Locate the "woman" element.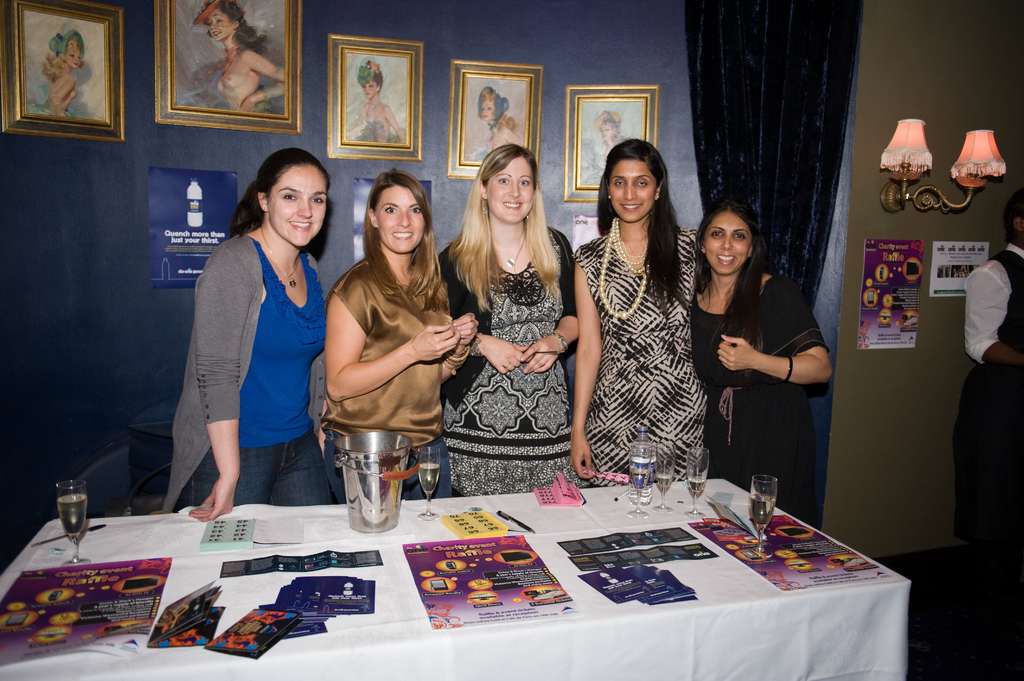
Element bbox: detection(691, 207, 831, 537).
